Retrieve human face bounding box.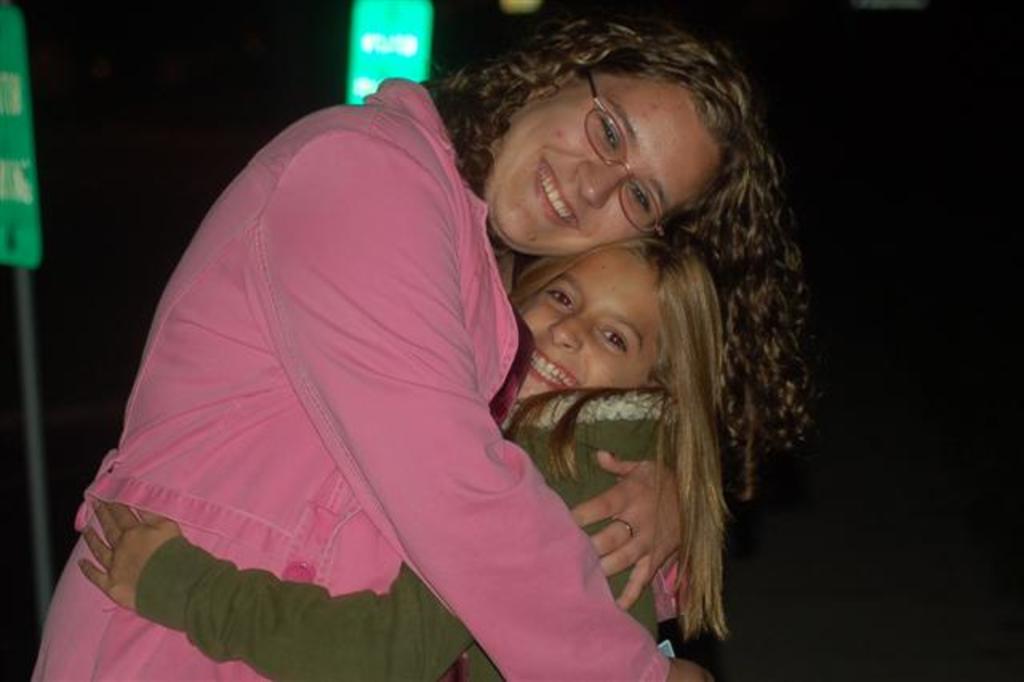
Bounding box: detection(517, 245, 666, 418).
